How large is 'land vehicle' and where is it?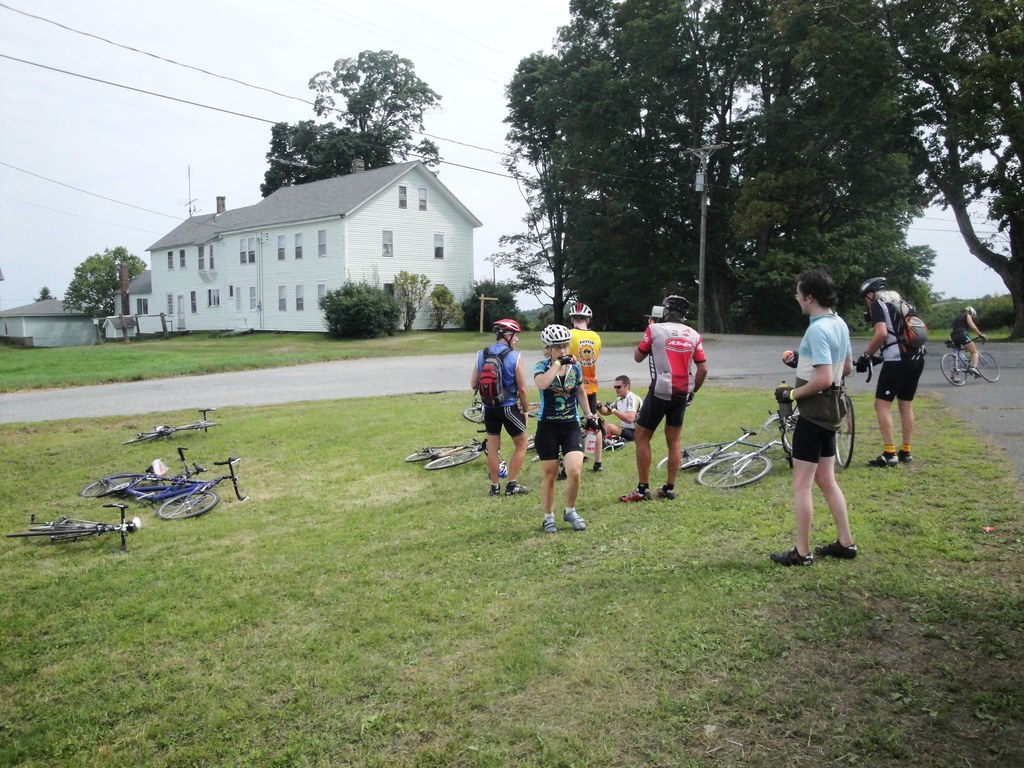
Bounding box: x1=95, y1=449, x2=250, y2=527.
